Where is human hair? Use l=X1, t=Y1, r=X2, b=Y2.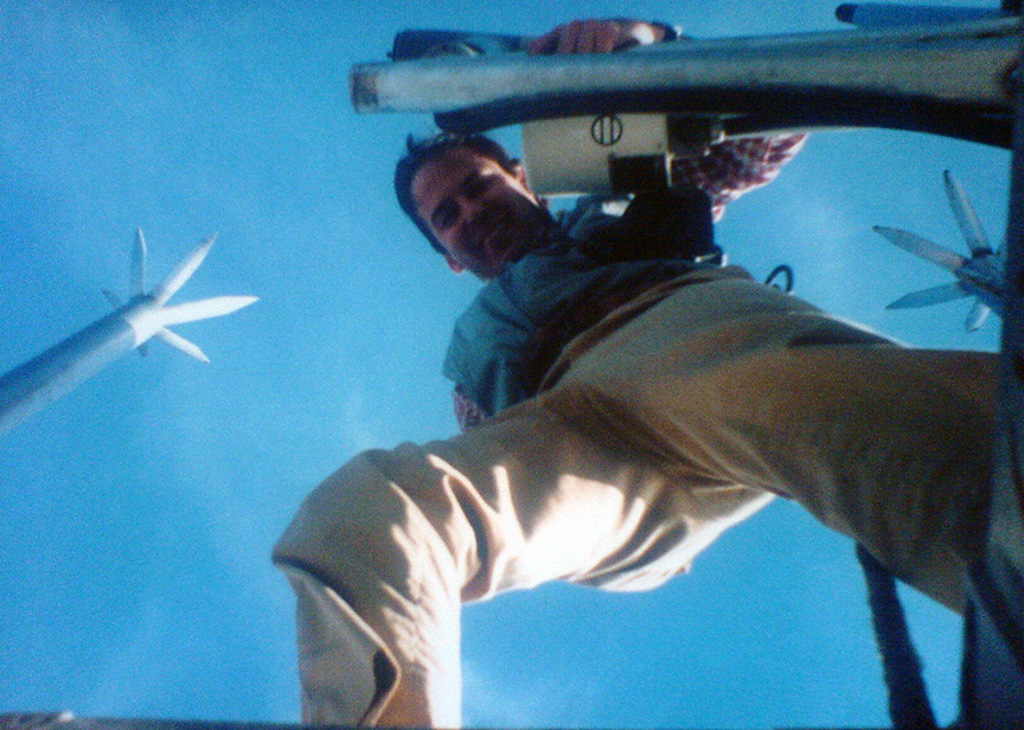
l=390, t=129, r=506, b=255.
